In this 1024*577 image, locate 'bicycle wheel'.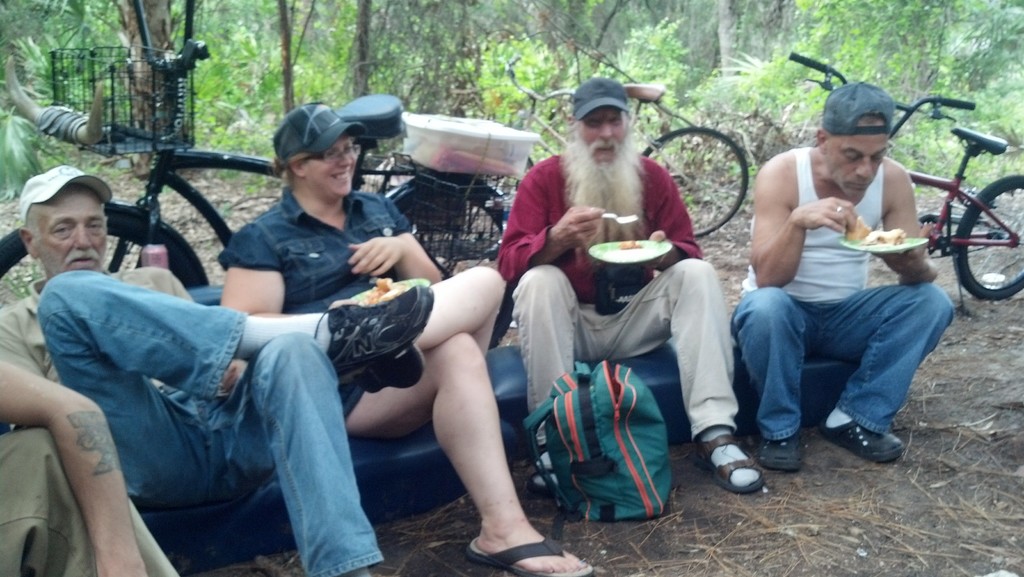
Bounding box: left=0, top=204, right=210, bottom=435.
